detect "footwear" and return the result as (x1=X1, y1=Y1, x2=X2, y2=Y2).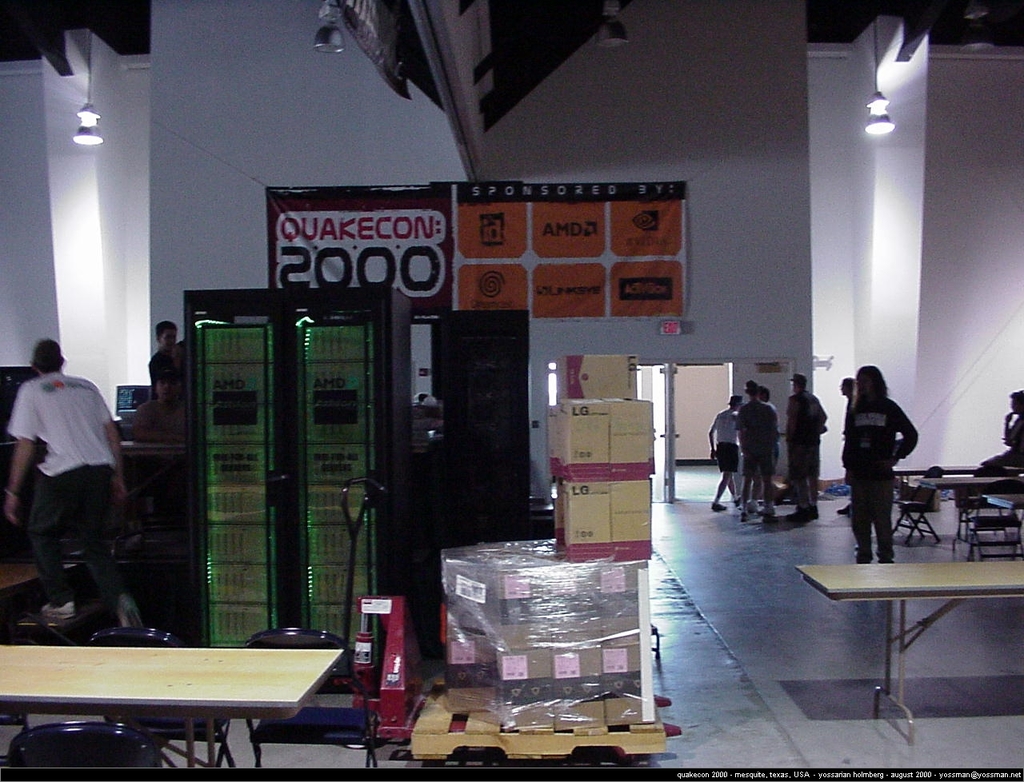
(x1=805, y1=508, x2=816, y2=518).
